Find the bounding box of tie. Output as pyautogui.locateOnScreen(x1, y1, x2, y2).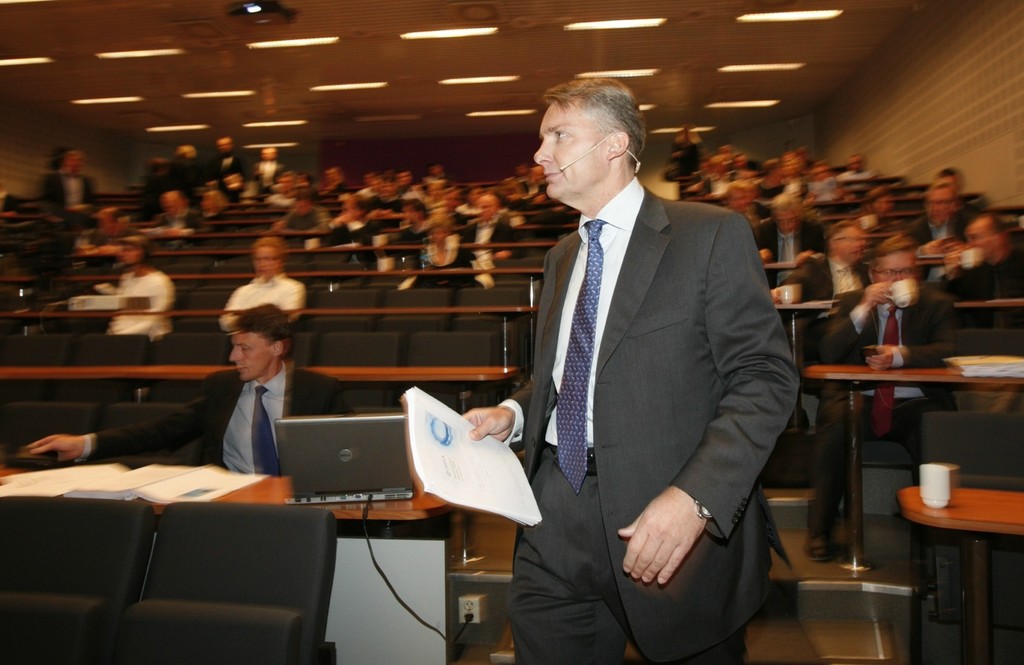
pyautogui.locateOnScreen(878, 305, 899, 440).
